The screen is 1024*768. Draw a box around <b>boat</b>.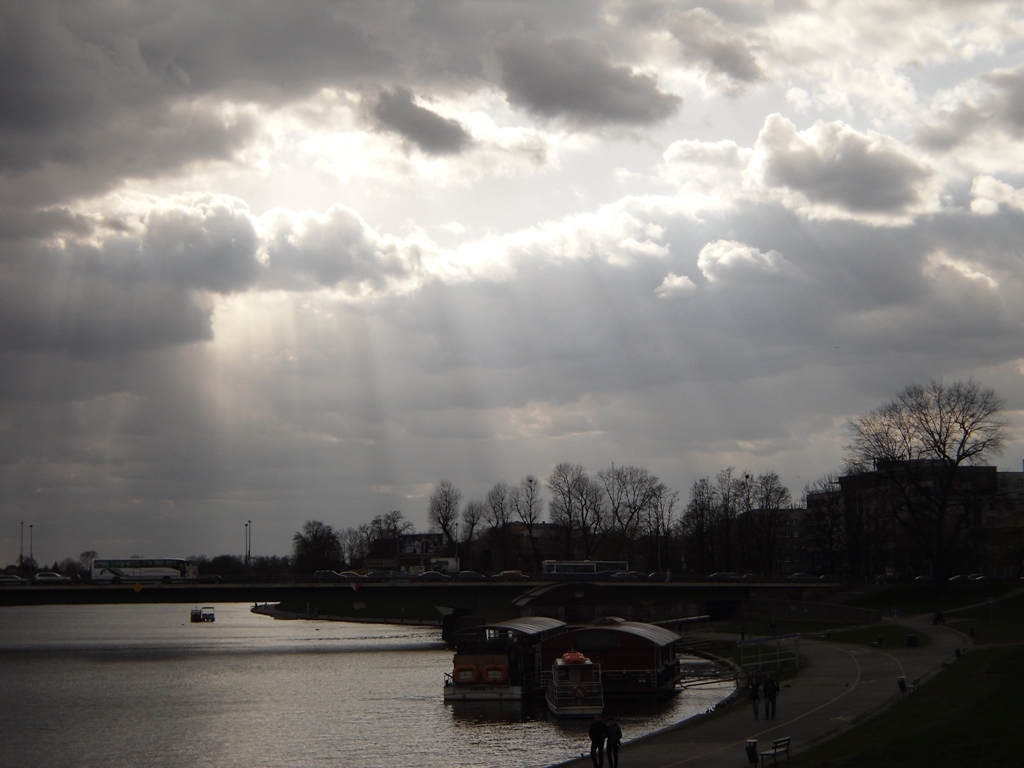
[536,620,679,718].
